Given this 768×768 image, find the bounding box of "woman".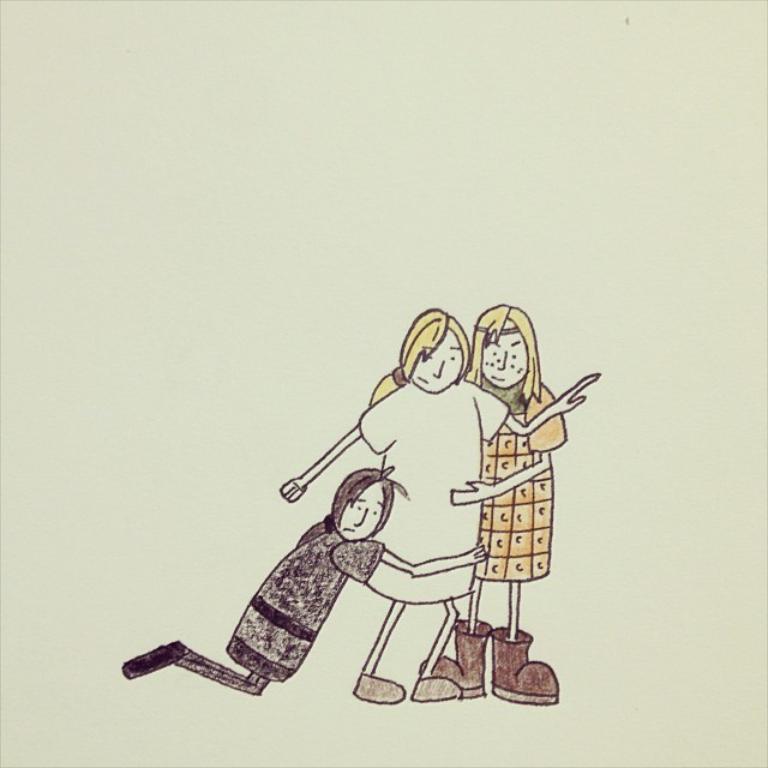
[x1=283, y1=308, x2=593, y2=704].
